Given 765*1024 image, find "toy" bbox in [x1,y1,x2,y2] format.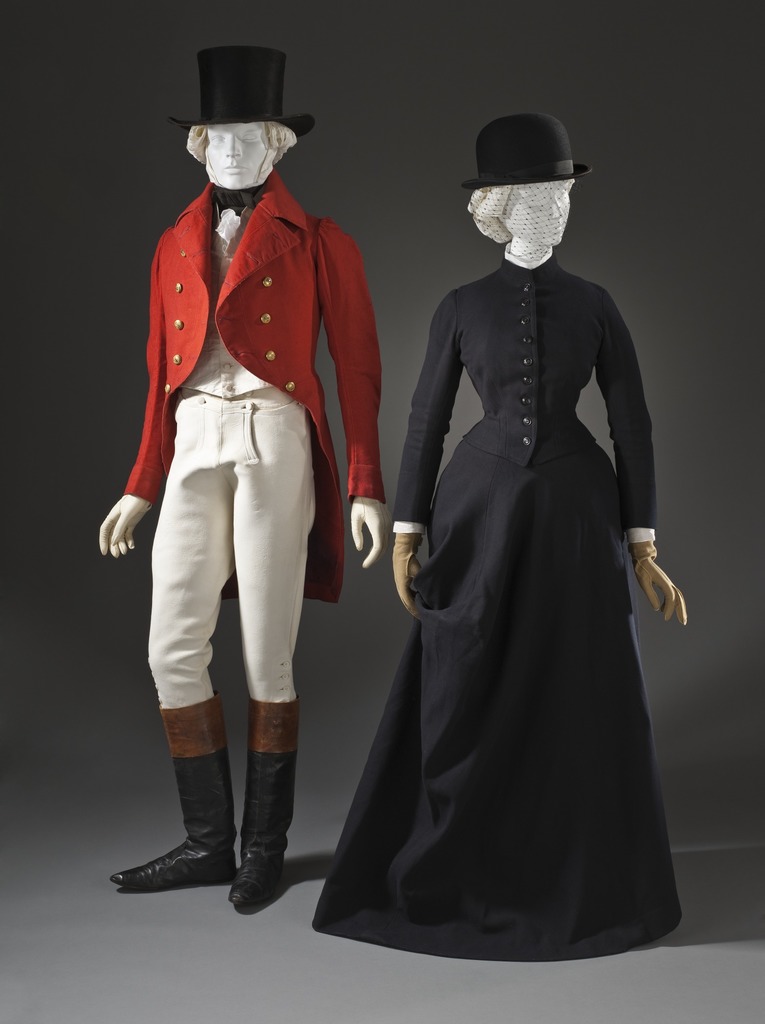
[305,104,710,981].
